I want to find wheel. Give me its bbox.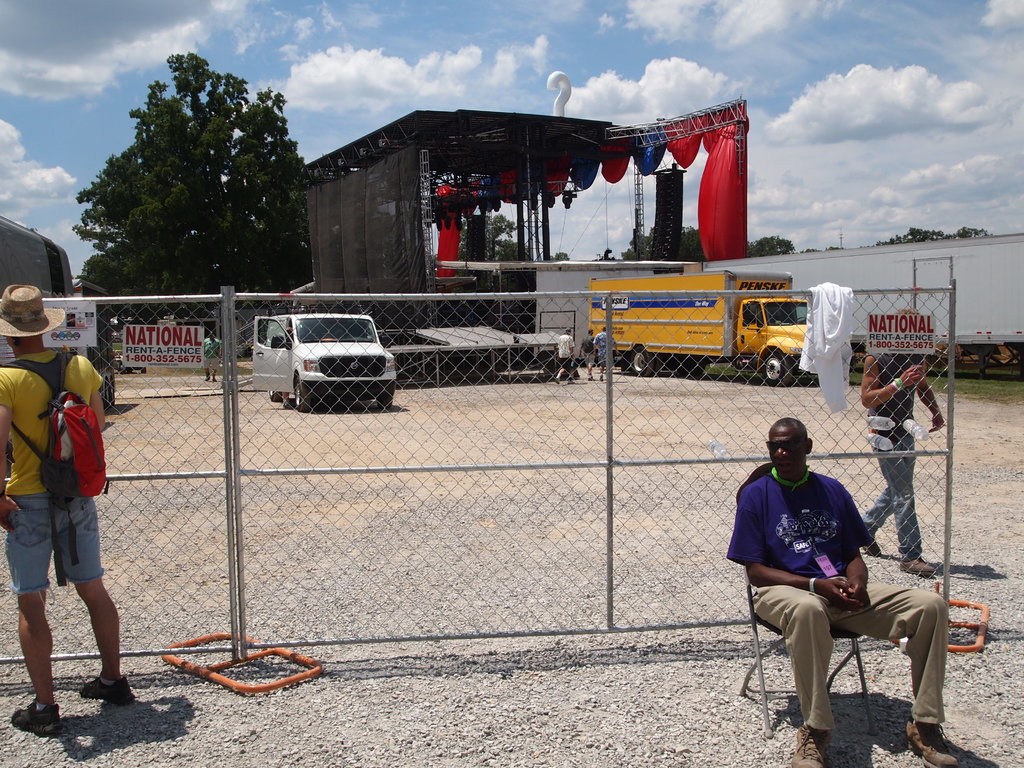
{"x1": 106, "y1": 383, "x2": 113, "y2": 409}.
